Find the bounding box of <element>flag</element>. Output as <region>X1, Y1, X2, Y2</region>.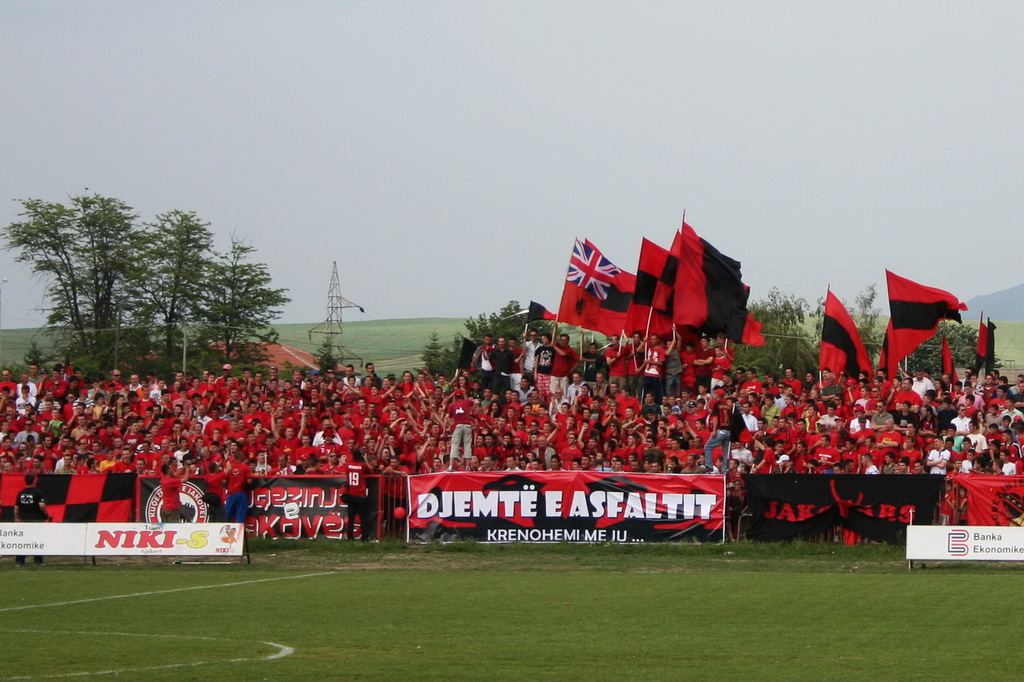
<region>653, 225, 767, 352</region>.
